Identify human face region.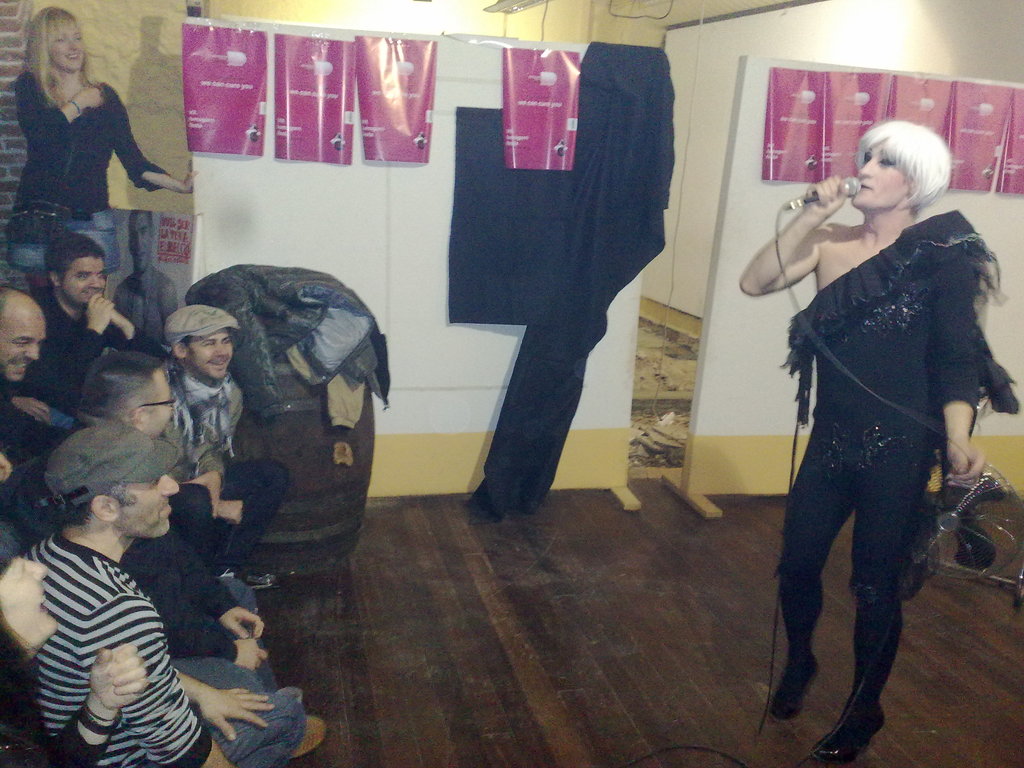
Region: l=63, t=255, r=105, b=303.
